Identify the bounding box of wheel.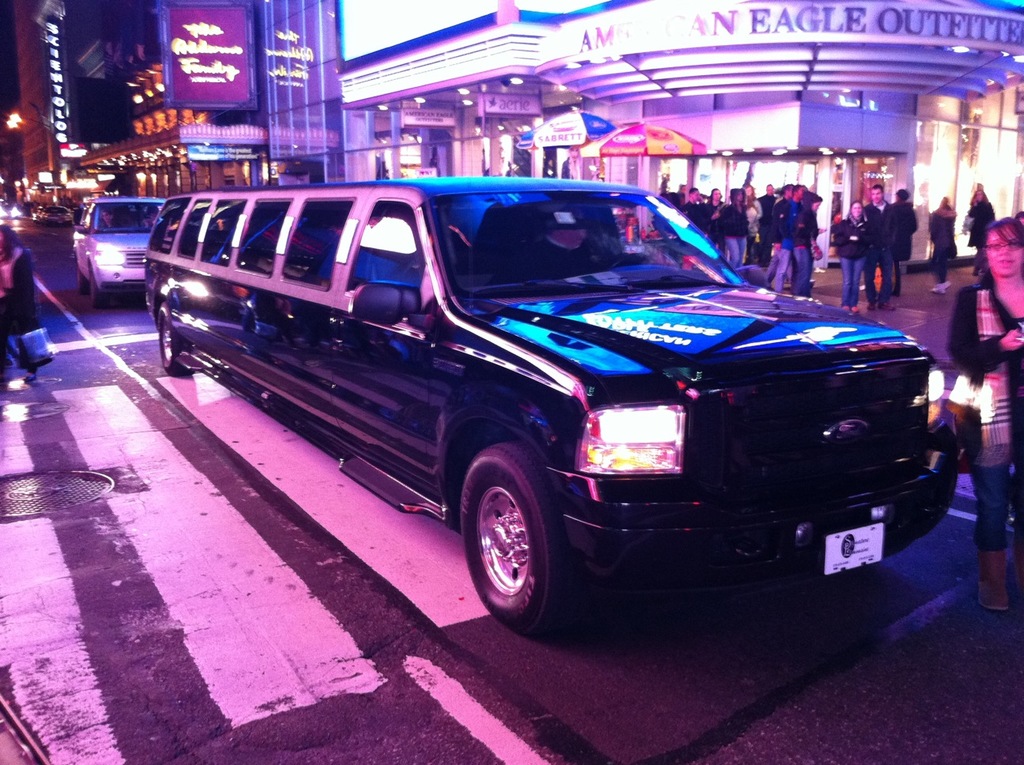
160,303,196,382.
